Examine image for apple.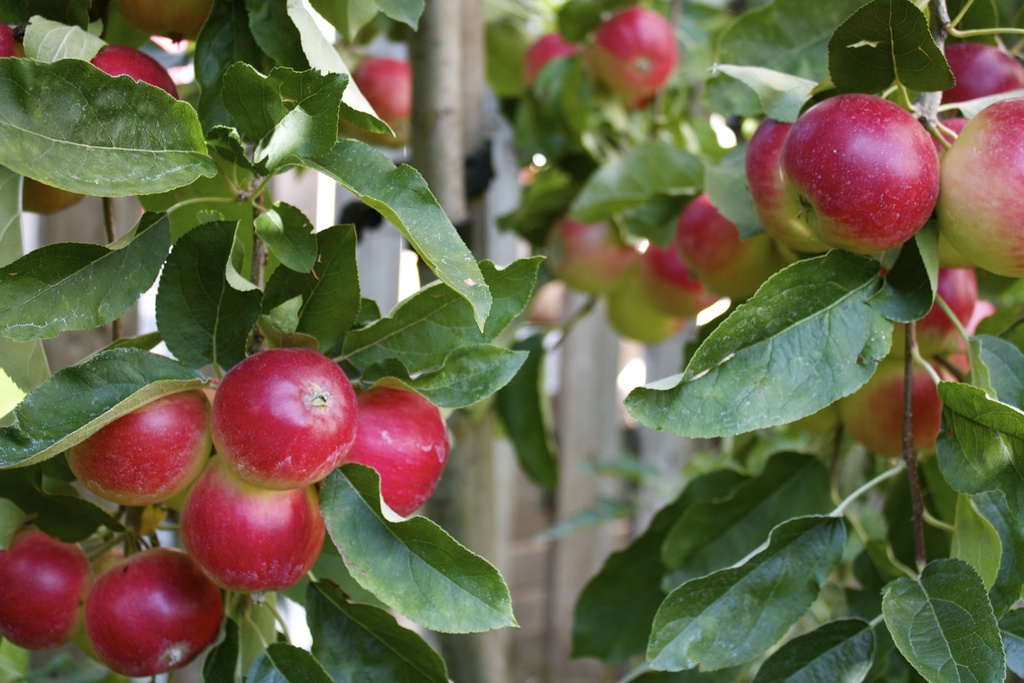
Examination result: [x1=780, y1=91, x2=942, y2=255].
